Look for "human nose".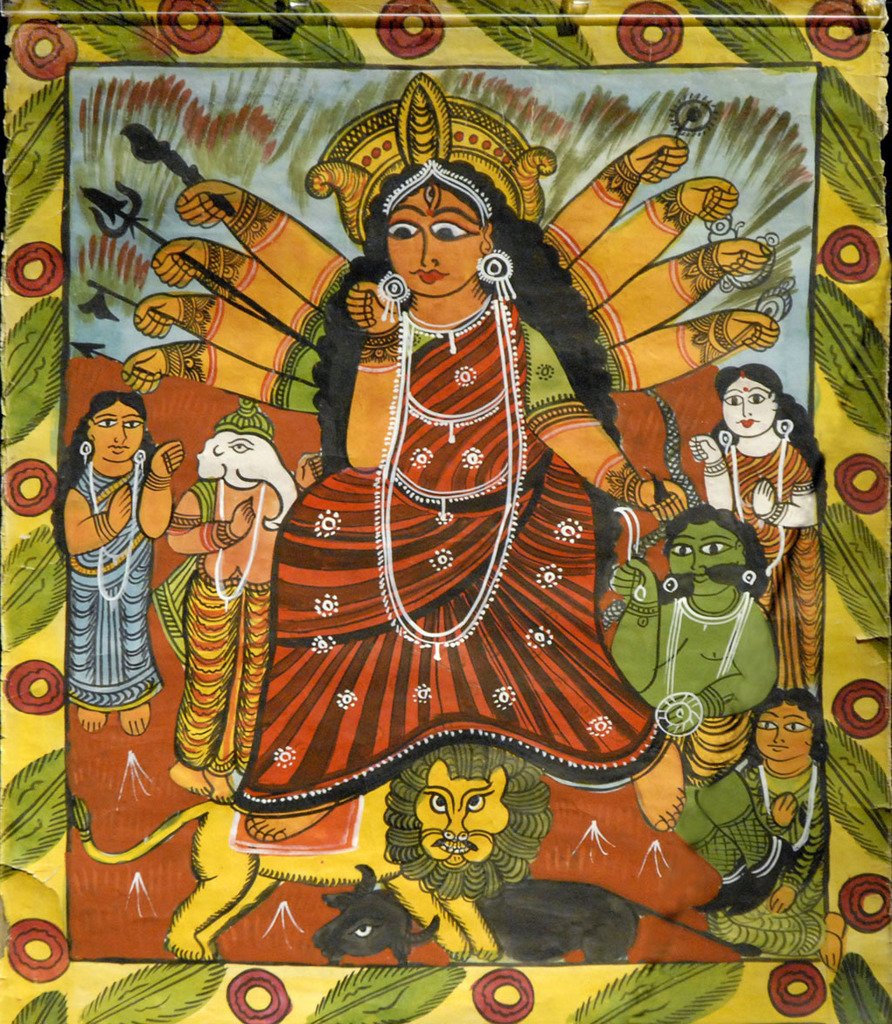
Found: 738 401 748 417.
